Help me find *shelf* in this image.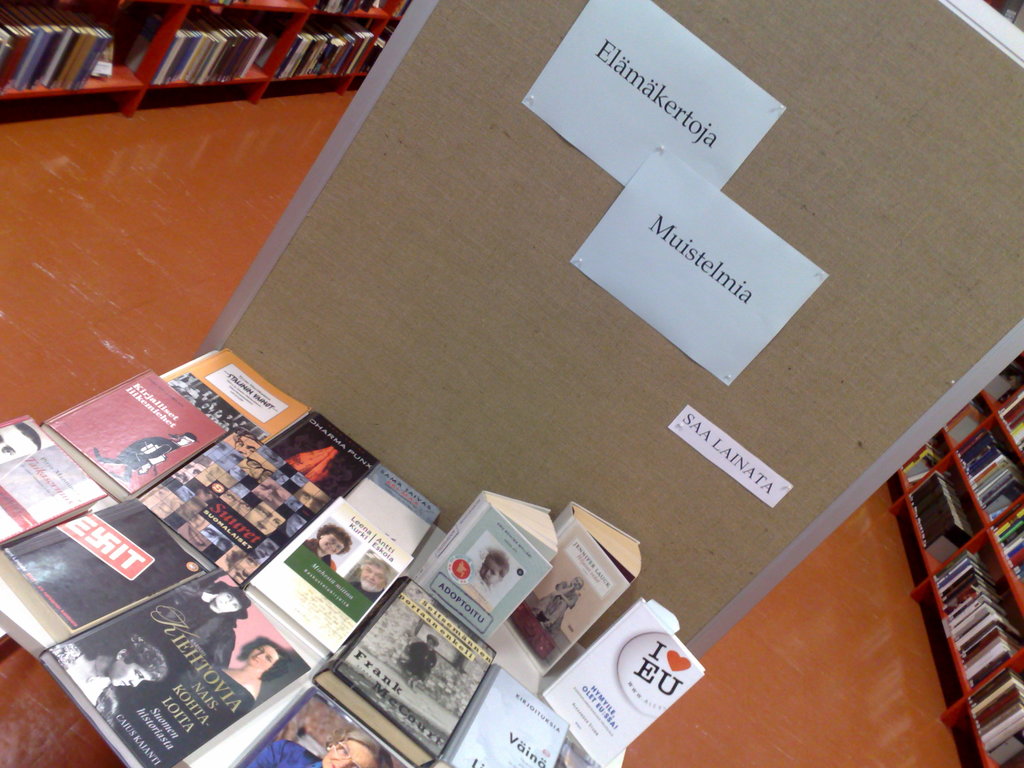
Found it: bbox=(890, 355, 1023, 767).
